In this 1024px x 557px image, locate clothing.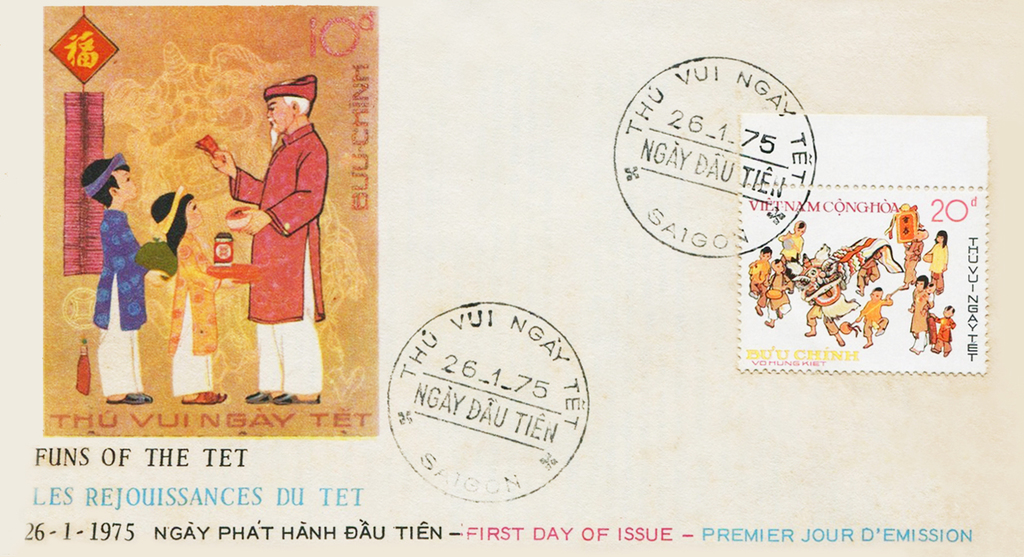
Bounding box: box(98, 211, 152, 329).
